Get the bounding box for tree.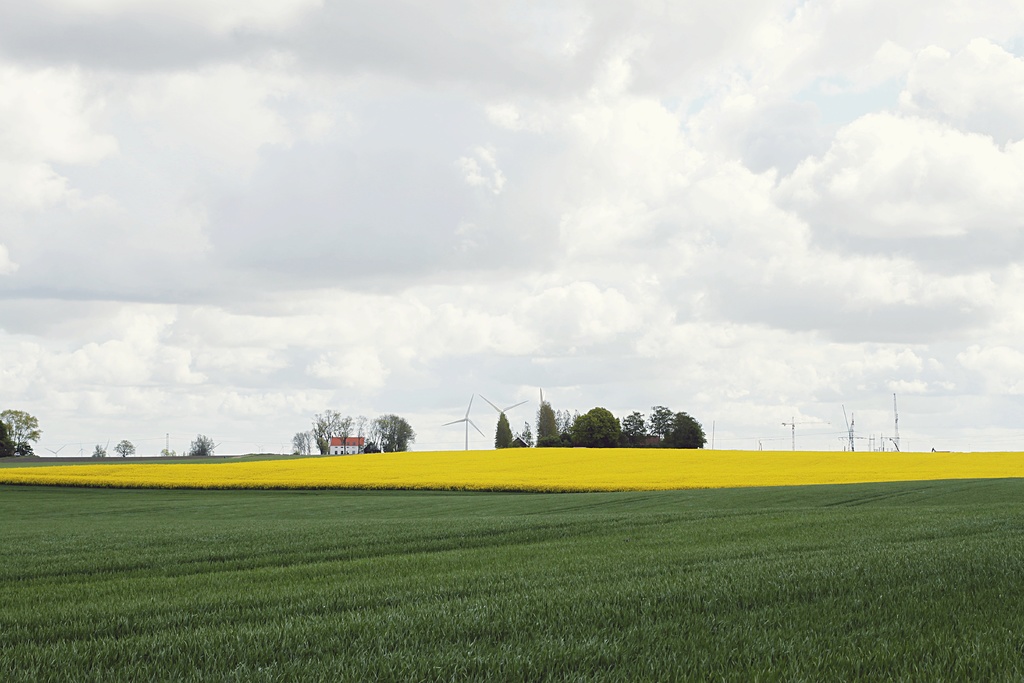
crop(95, 443, 106, 464).
